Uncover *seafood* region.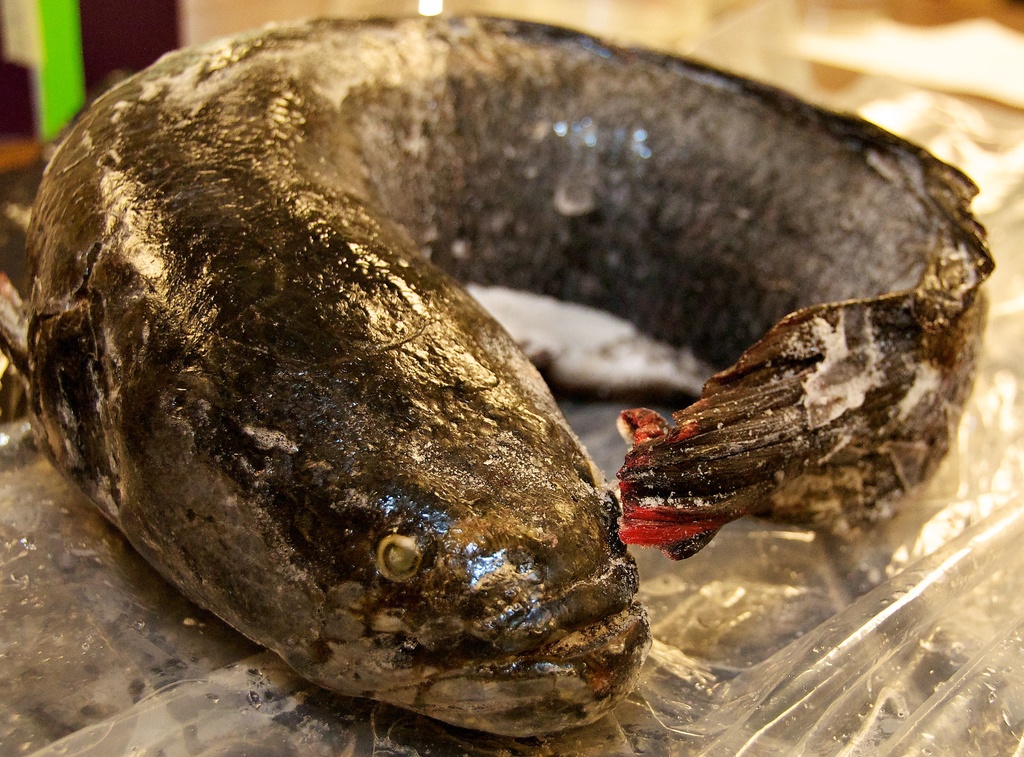
Uncovered: (x1=16, y1=4, x2=996, y2=742).
